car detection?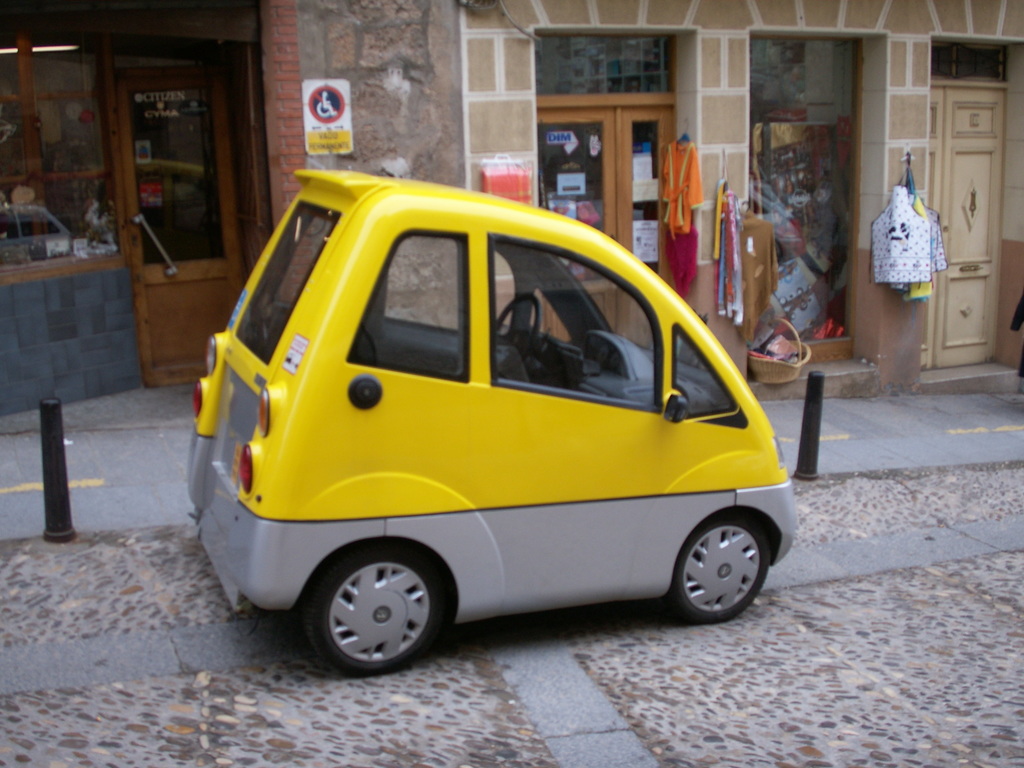
(x1=191, y1=172, x2=804, y2=681)
